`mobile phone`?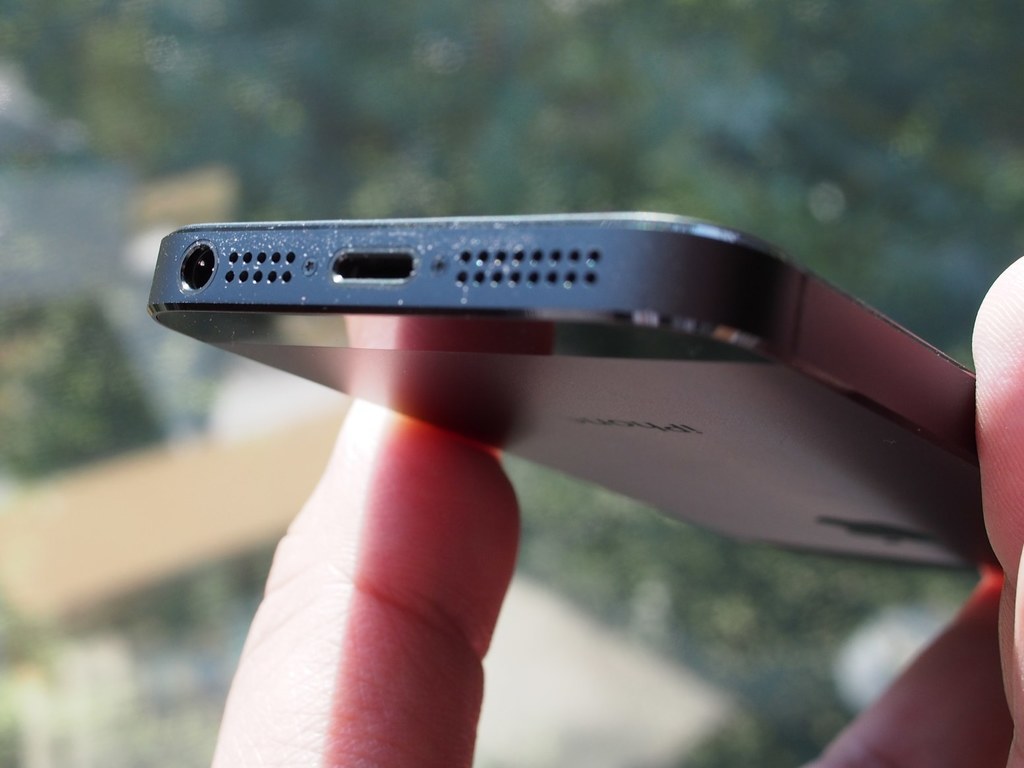
x1=141, y1=222, x2=1004, y2=570
